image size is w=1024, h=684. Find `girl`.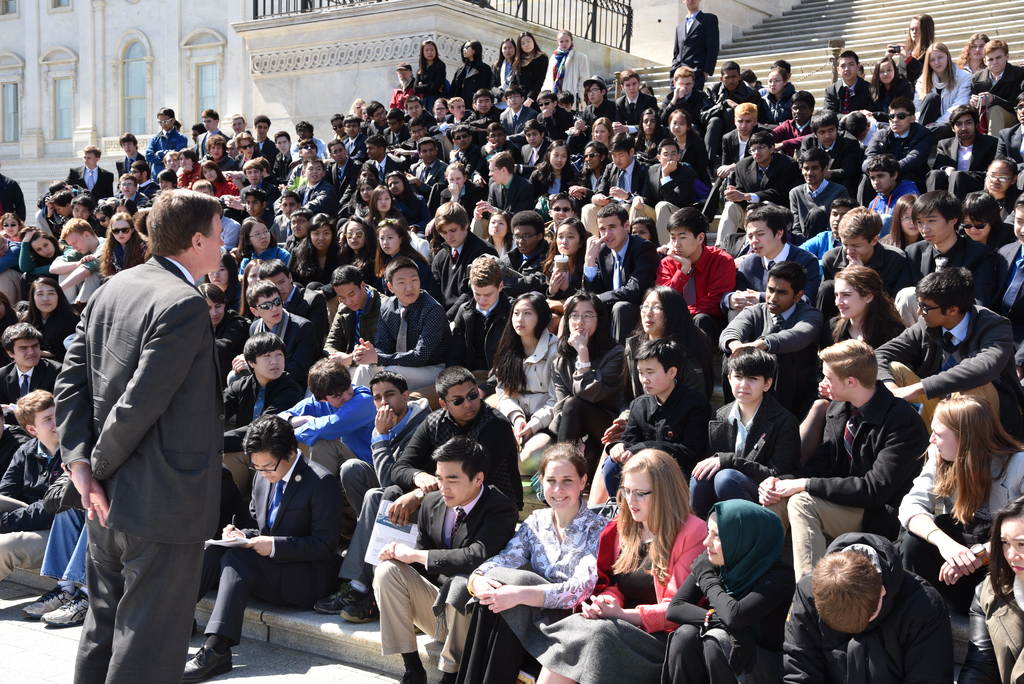
select_region(93, 204, 111, 231).
